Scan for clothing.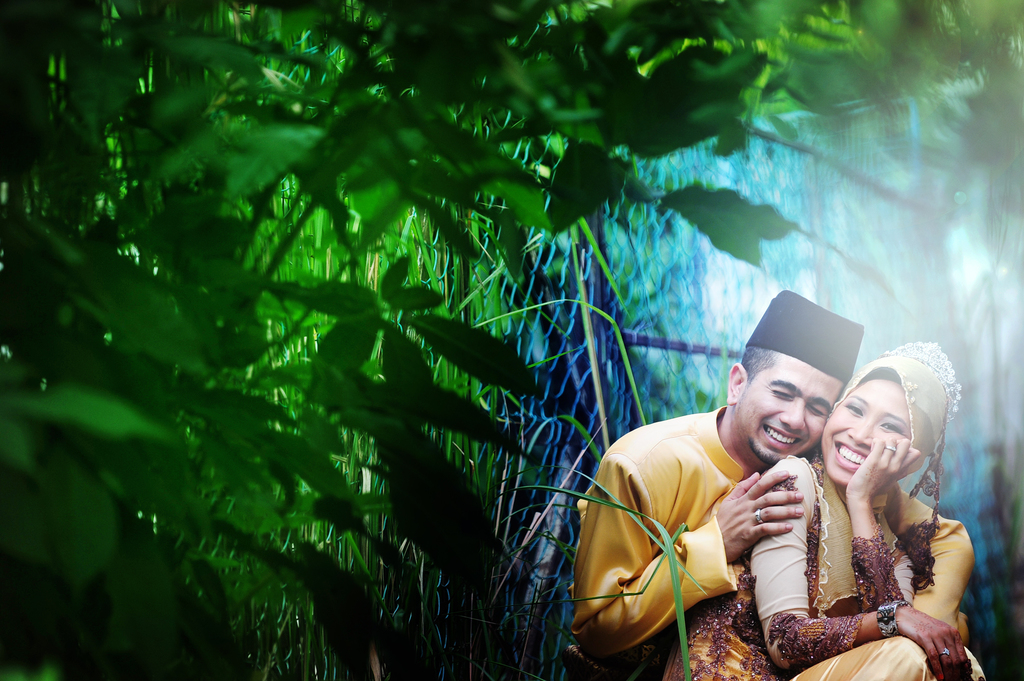
Scan result: crop(669, 337, 984, 680).
